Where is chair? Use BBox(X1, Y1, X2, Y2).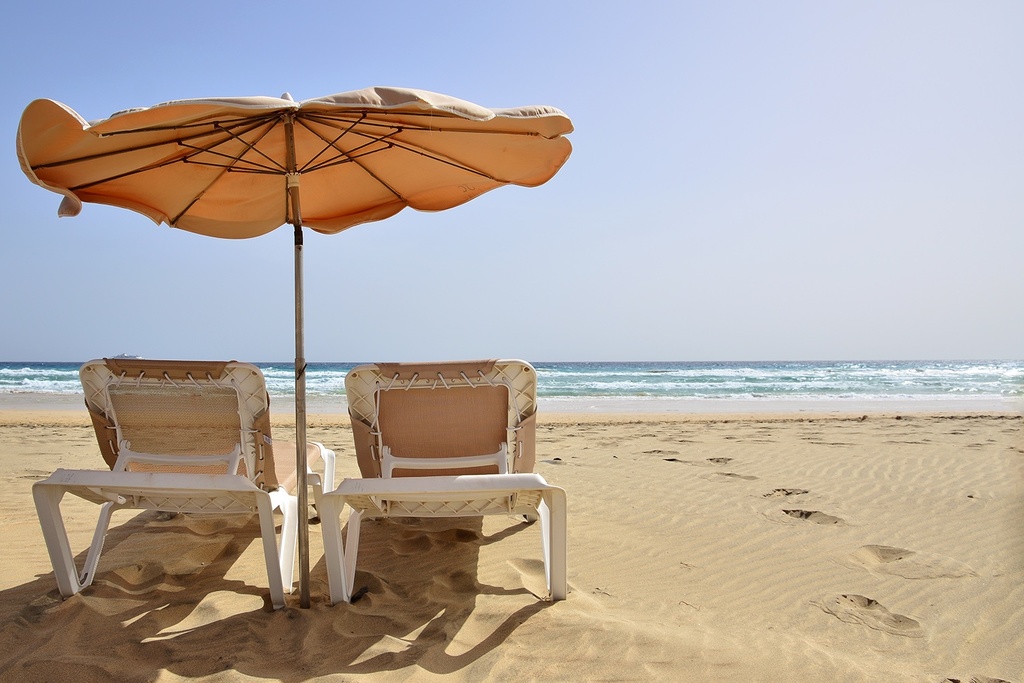
BBox(30, 357, 321, 607).
